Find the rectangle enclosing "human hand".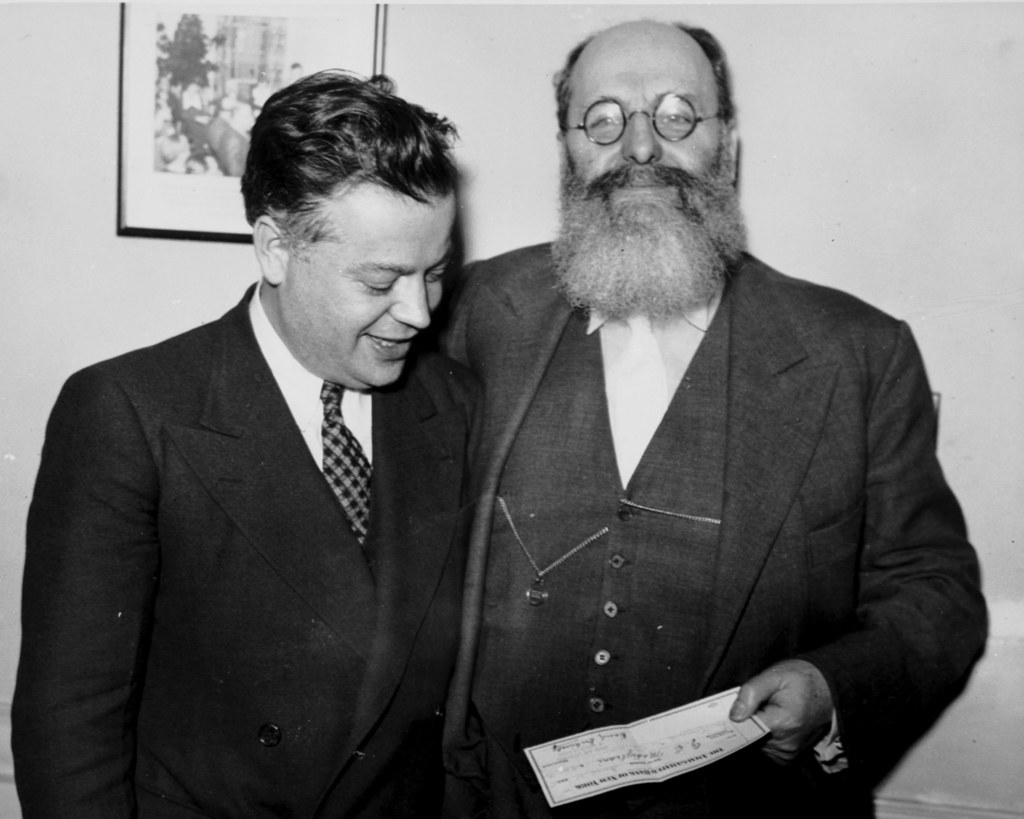
{"left": 727, "top": 659, "right": 837, "bottom": 770}.
